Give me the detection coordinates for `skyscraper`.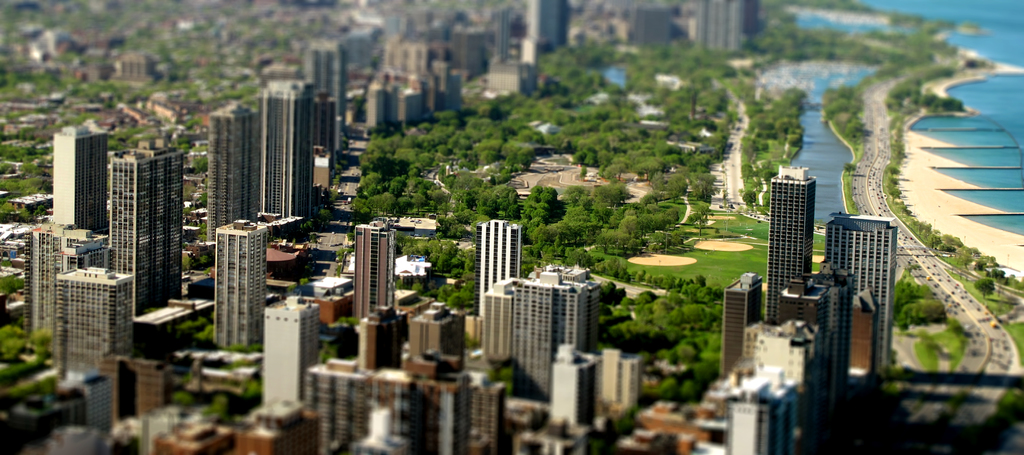
crop(154, 417, 234, 454).
